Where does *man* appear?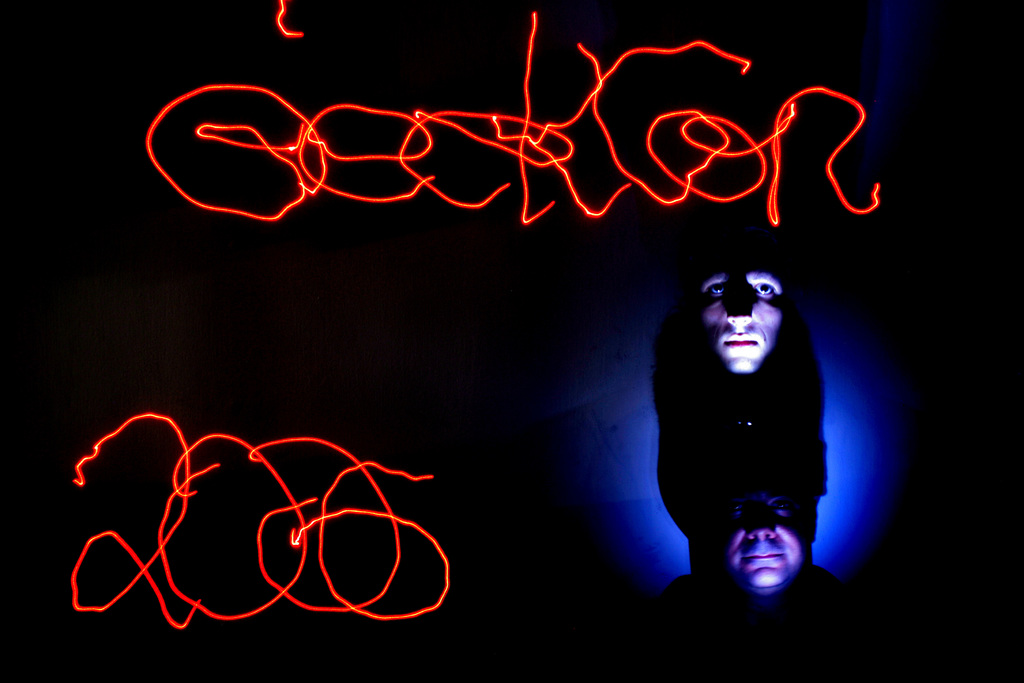
Appears at {"left": 691, "top": 236, "right": 789, "bottom": 375}.
